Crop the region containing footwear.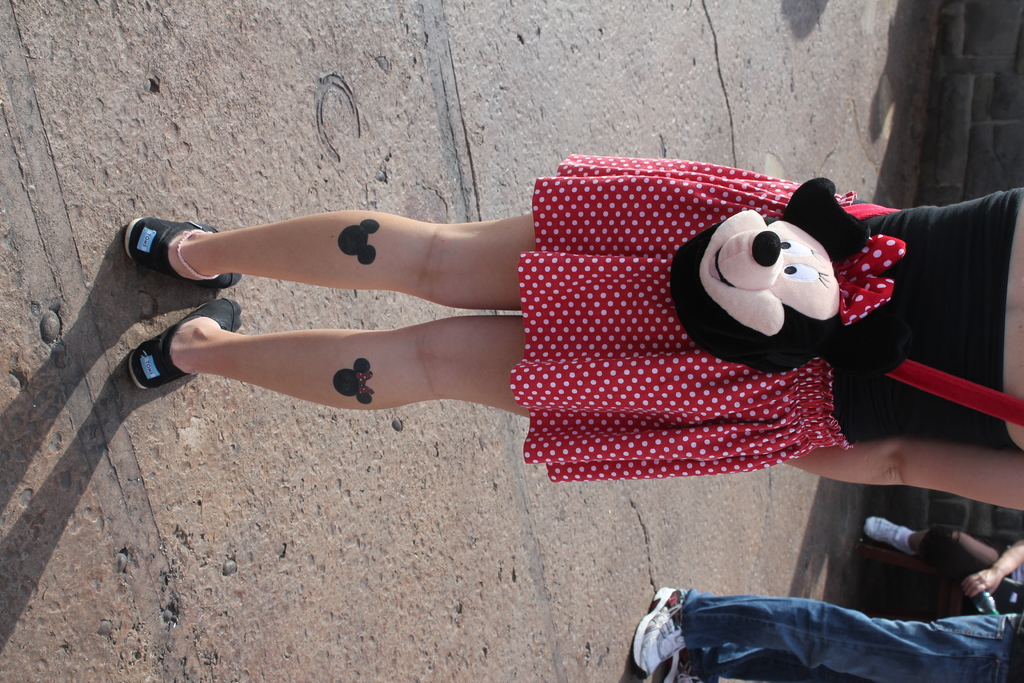
Crop region: bbox=(129, 298, 250, 388).
